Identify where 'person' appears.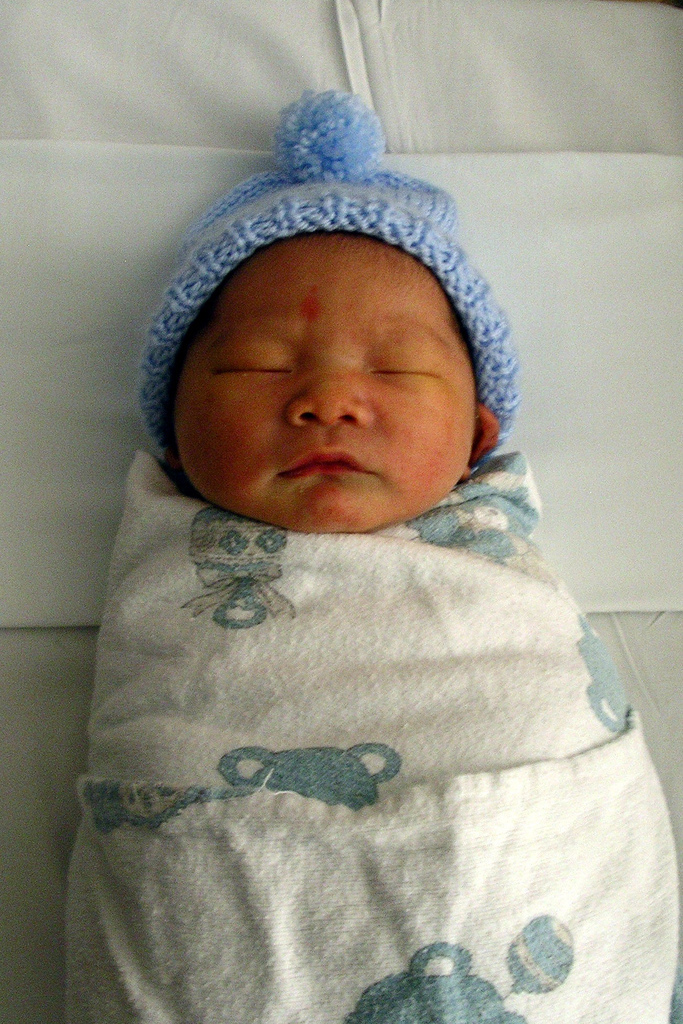
Appears at 88:80:647:1006.
